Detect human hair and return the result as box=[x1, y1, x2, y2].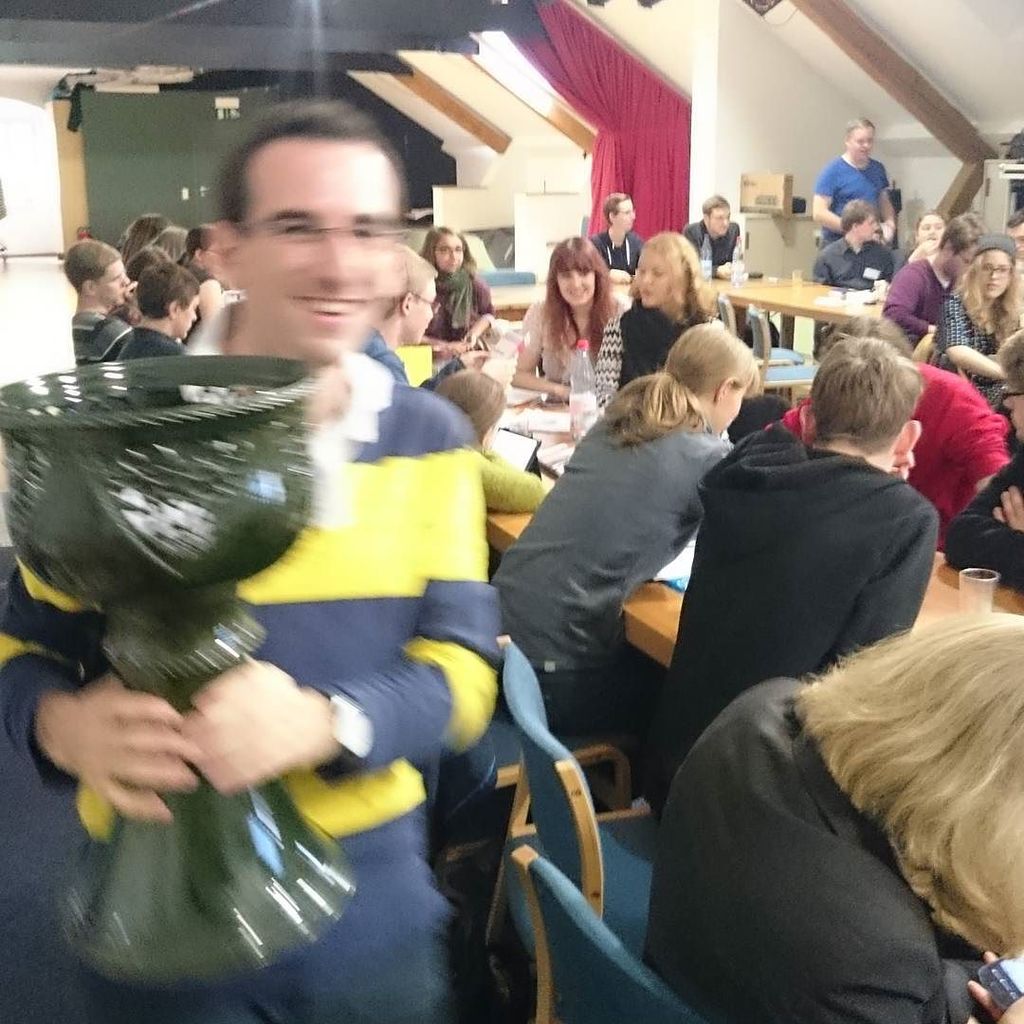
box=[606, 188, 632, 230].
